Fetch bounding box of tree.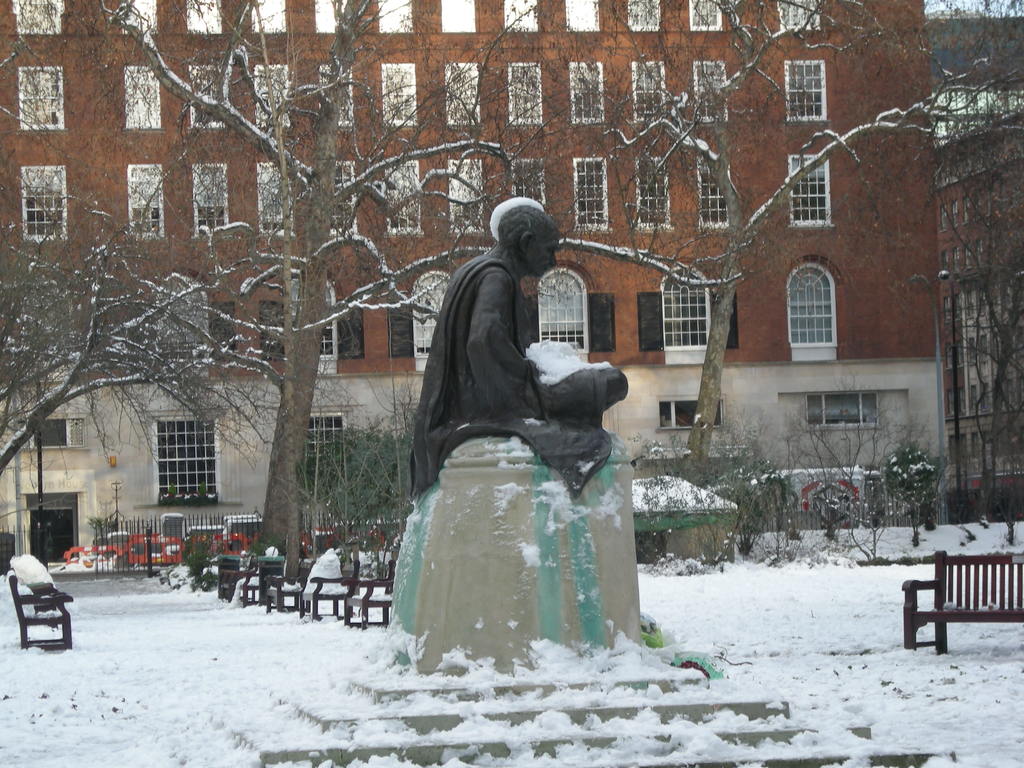
Bbox: (x1=0, y1=154, x2=273, y2=519).
